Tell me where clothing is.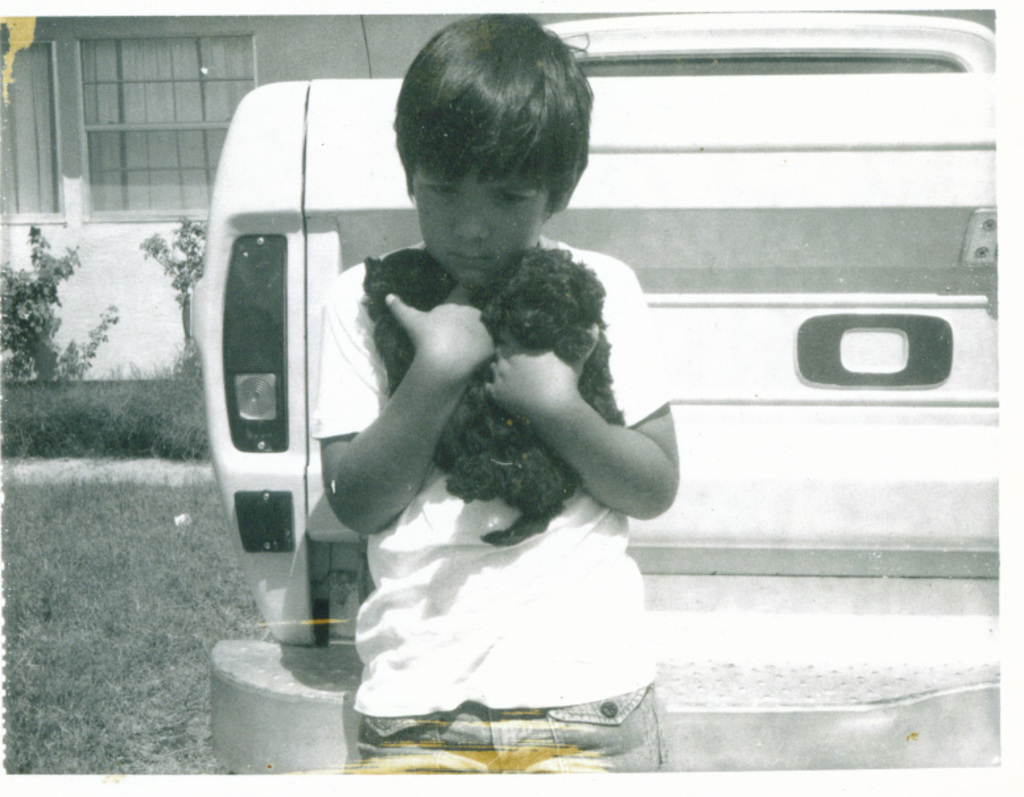
clothing is at select_region(315, 206, 694, 731).
